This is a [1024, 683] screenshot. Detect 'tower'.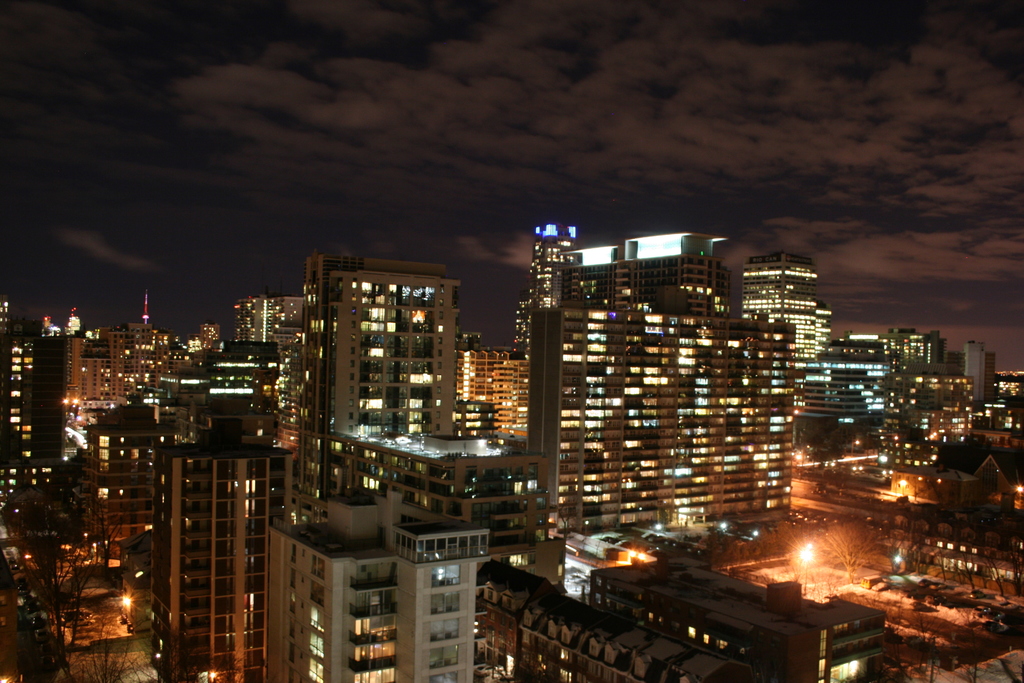
[left=123, top=420, right=294, bottom=672].
